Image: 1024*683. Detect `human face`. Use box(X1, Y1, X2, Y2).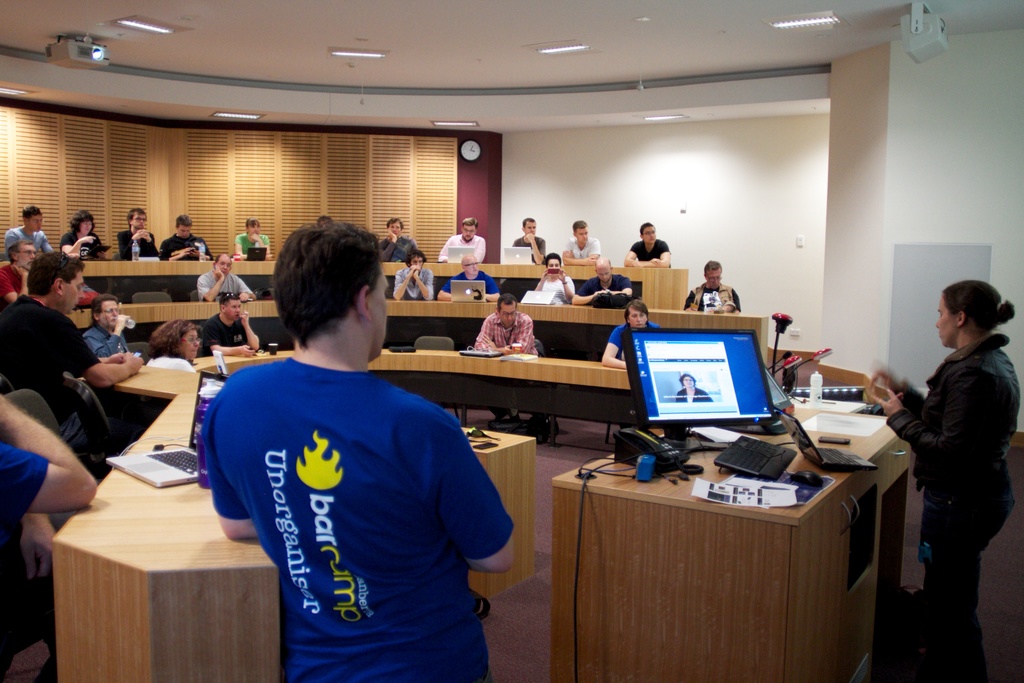
box(598, 263, 609, 280).
